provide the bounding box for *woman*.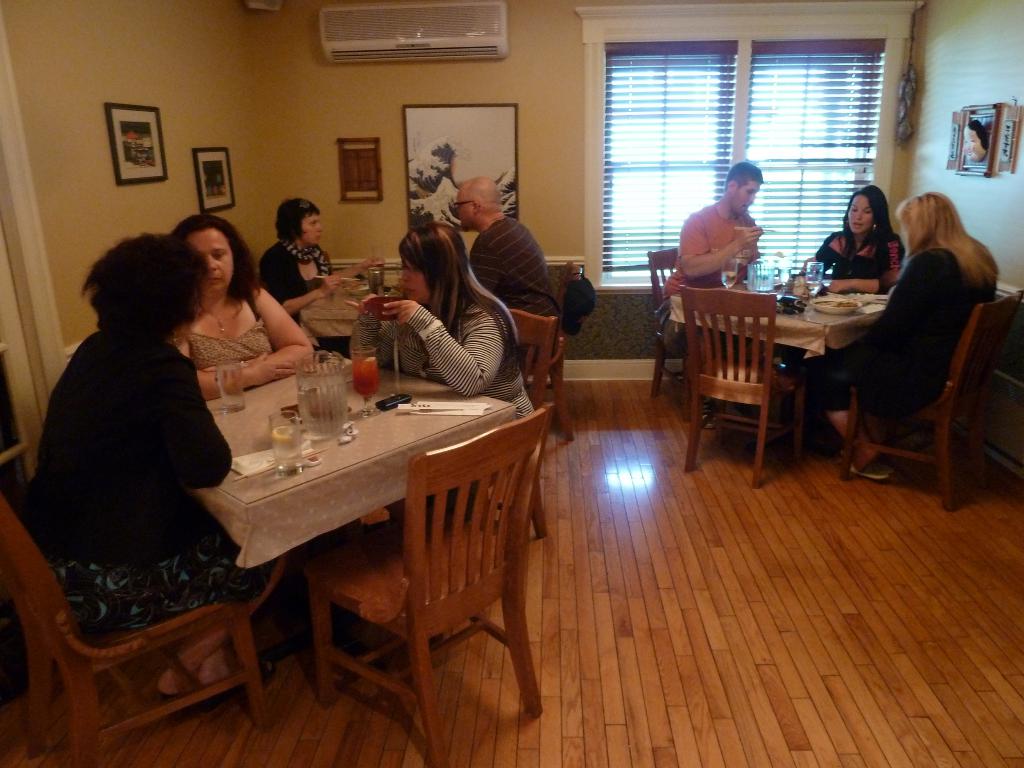
left=808, top=189, right=1006, bottom=477.
